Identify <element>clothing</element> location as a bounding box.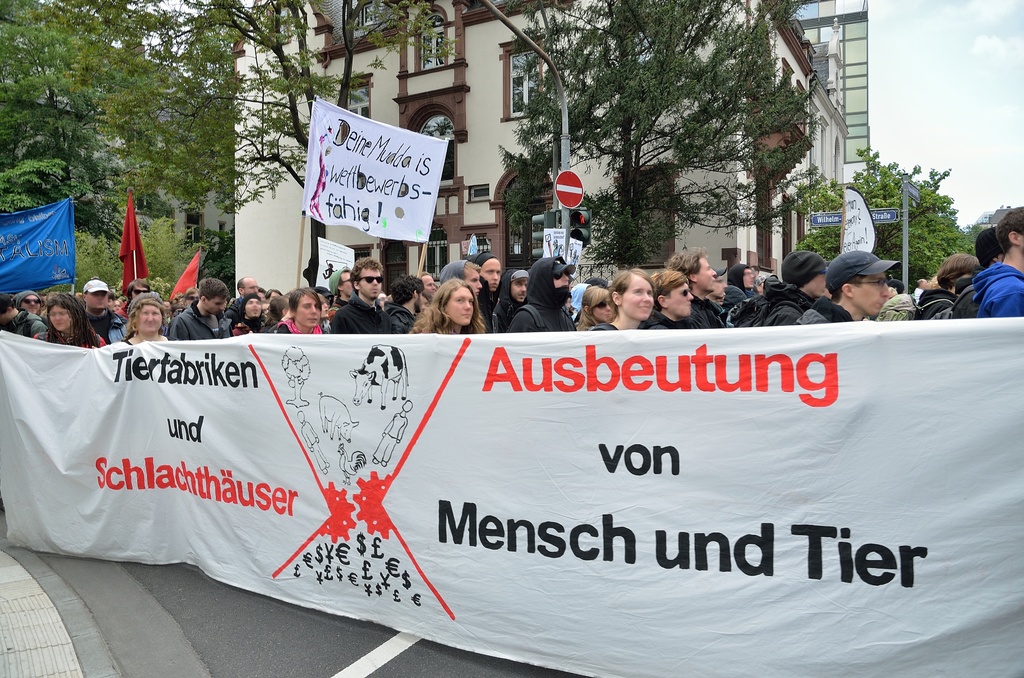
locate(387, 306, 417, 336).
